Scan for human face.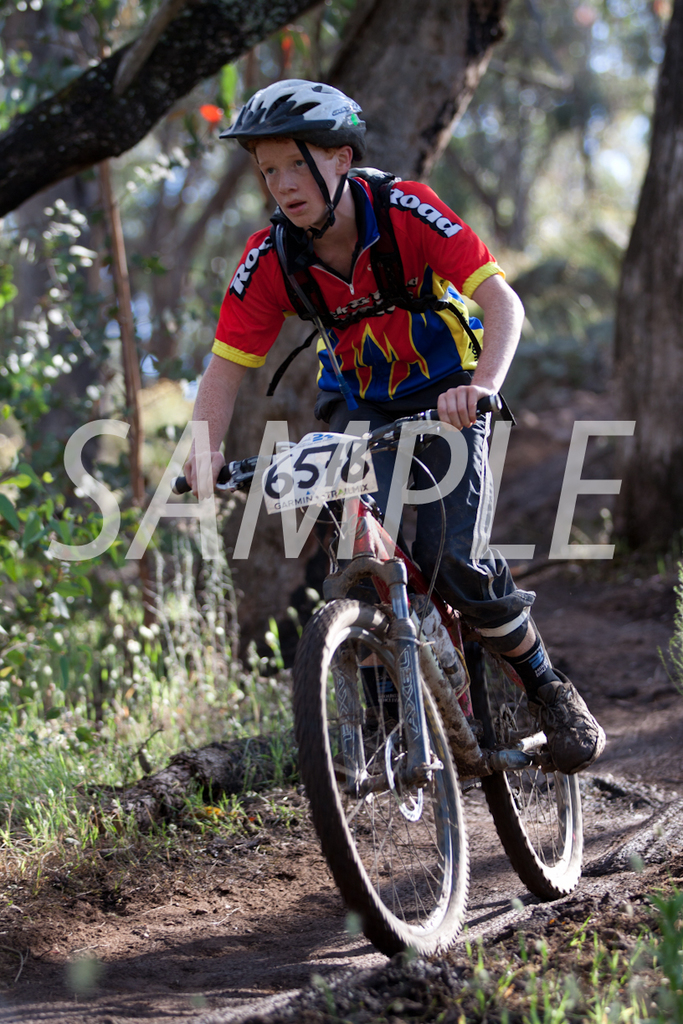
Scan result: BBox(270, 146, 338, 227).
